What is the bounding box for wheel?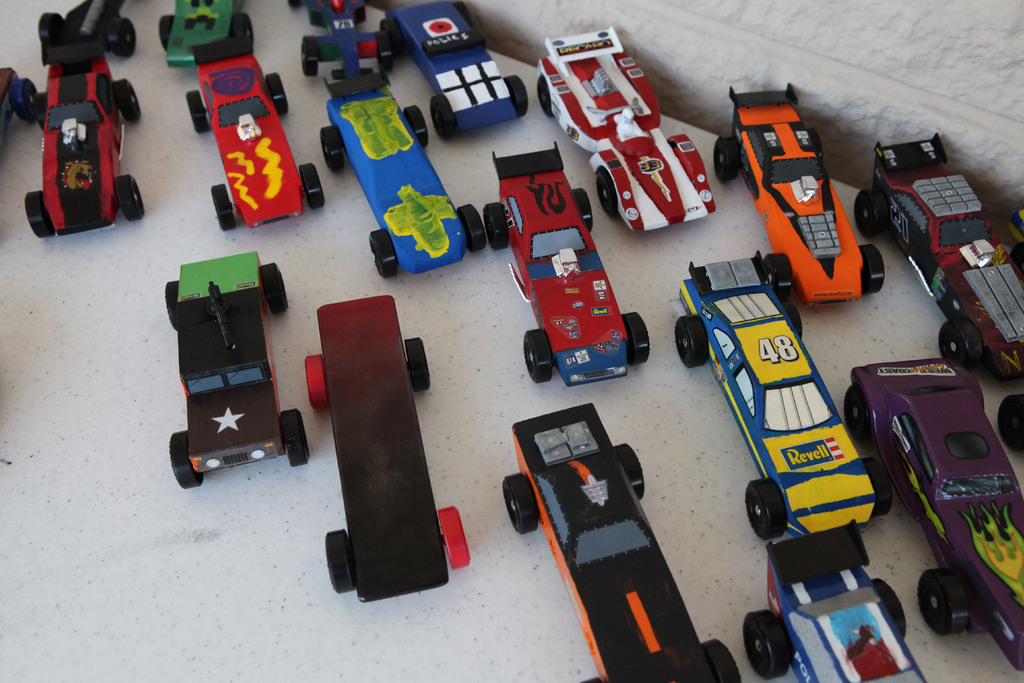
187 88 211 138.
